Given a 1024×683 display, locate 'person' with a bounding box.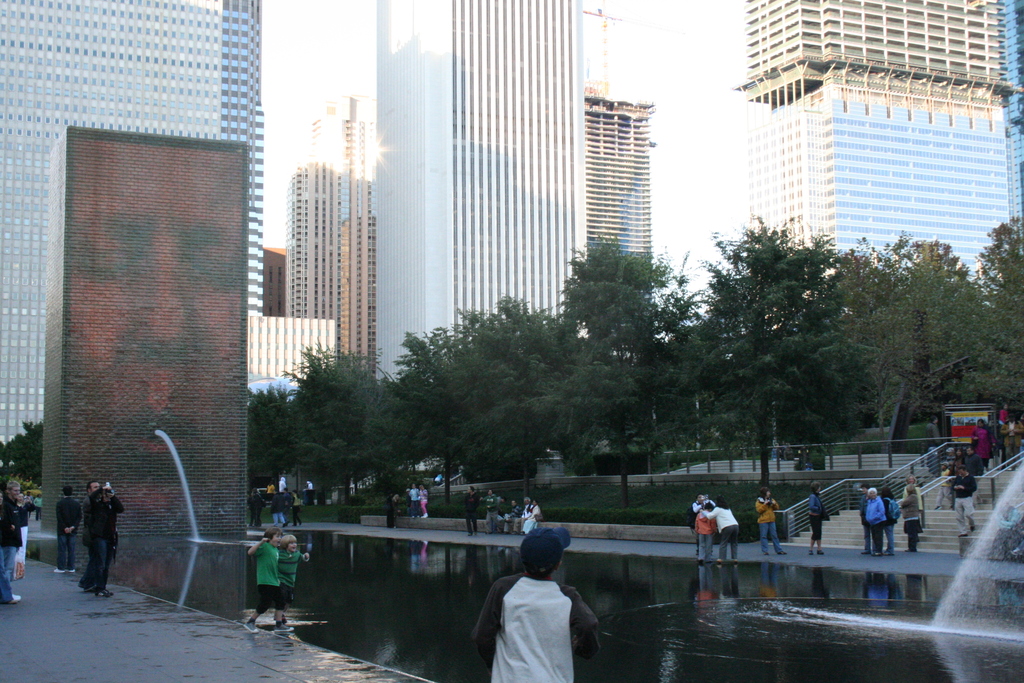
Located: [left=82, top=479, right=118, bottom=593].
